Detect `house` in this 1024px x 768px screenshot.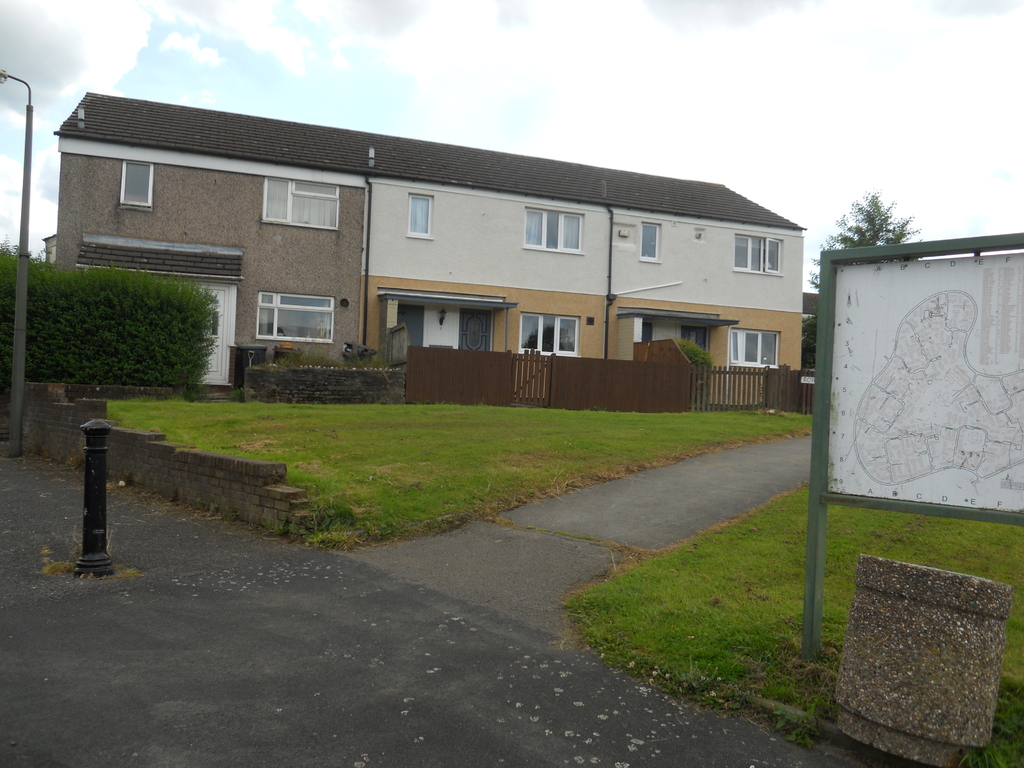
Detection: l=42, t=88, r=803, b=406.
